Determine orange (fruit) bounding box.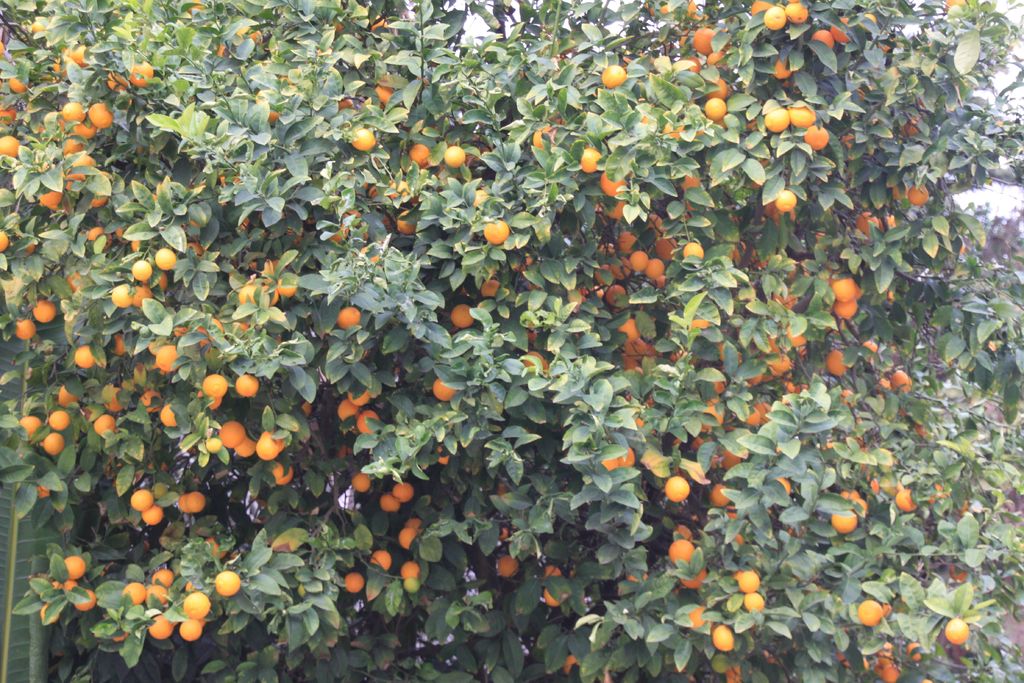
Determined: 126/489/151/508.
